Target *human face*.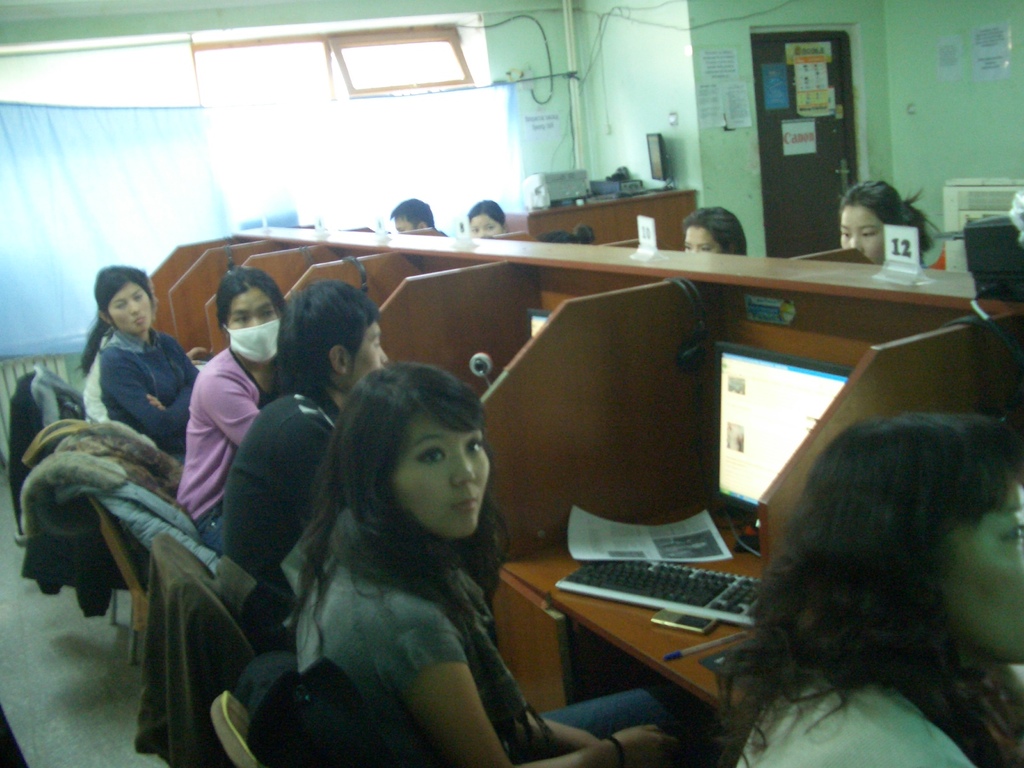
Target region: detection(469, 214, 505, 237).
